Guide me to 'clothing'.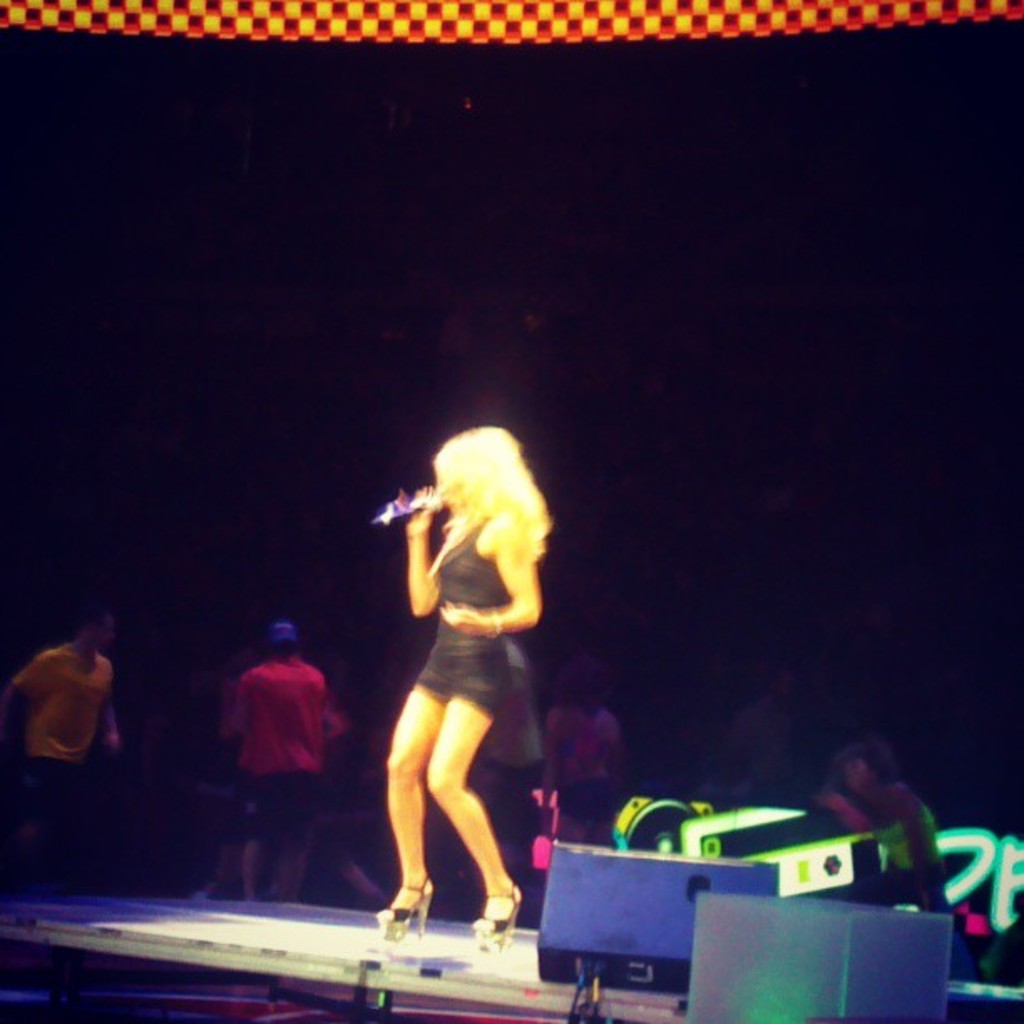
Guidance: bbox(544, 699, 599, 835).
